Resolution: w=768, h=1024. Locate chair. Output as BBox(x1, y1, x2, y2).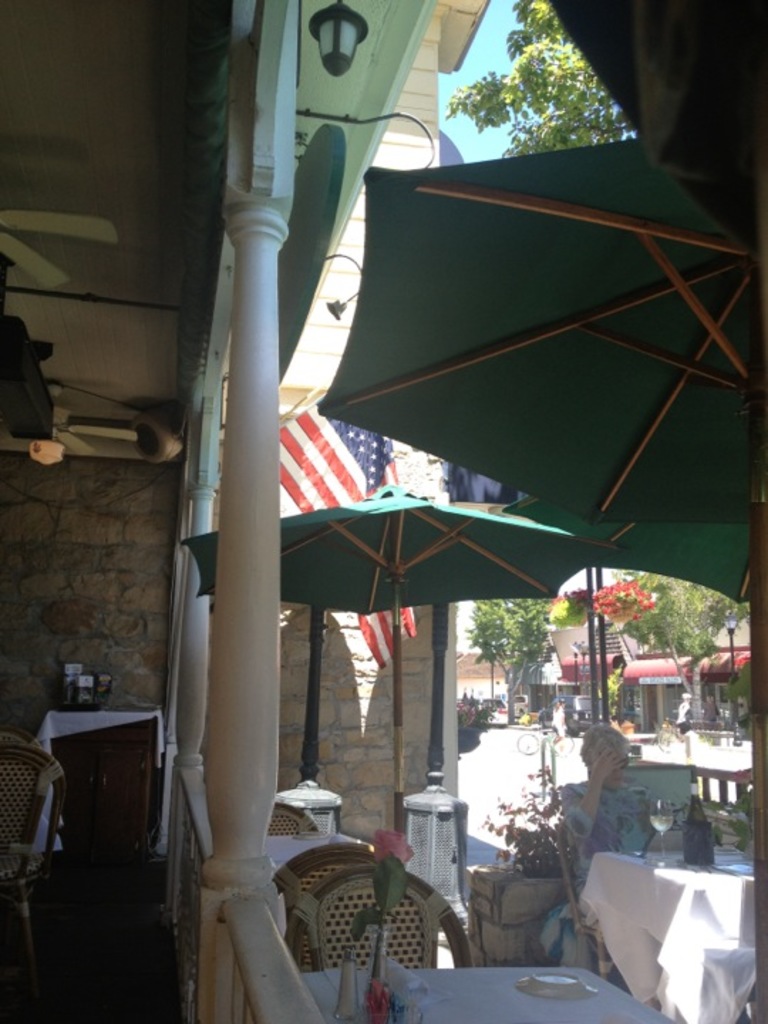
BBox(0, 742, 63, 970).
